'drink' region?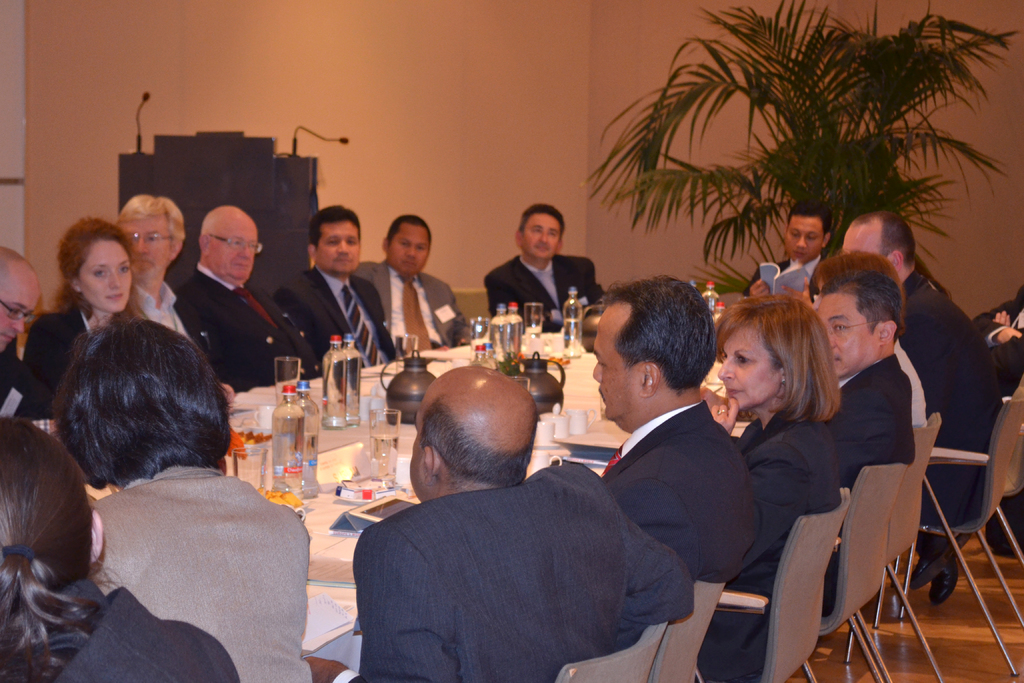
BBox(492, 299, 509, 360)
